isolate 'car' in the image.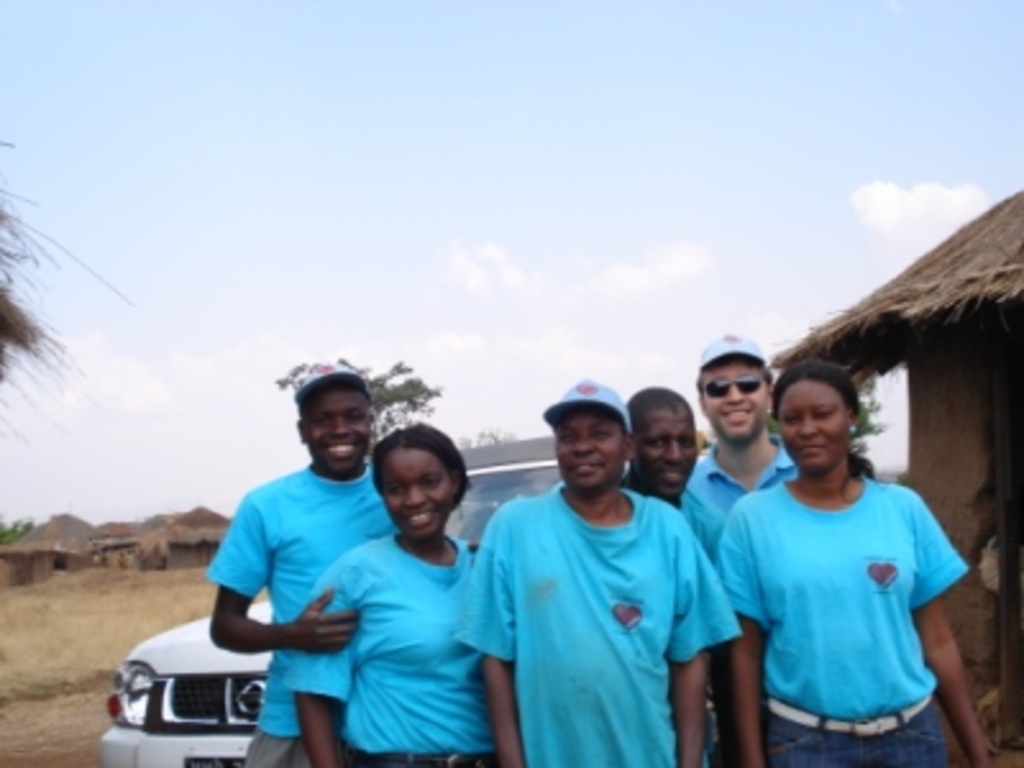
Isolated region: [82, 415, 906, 765].
